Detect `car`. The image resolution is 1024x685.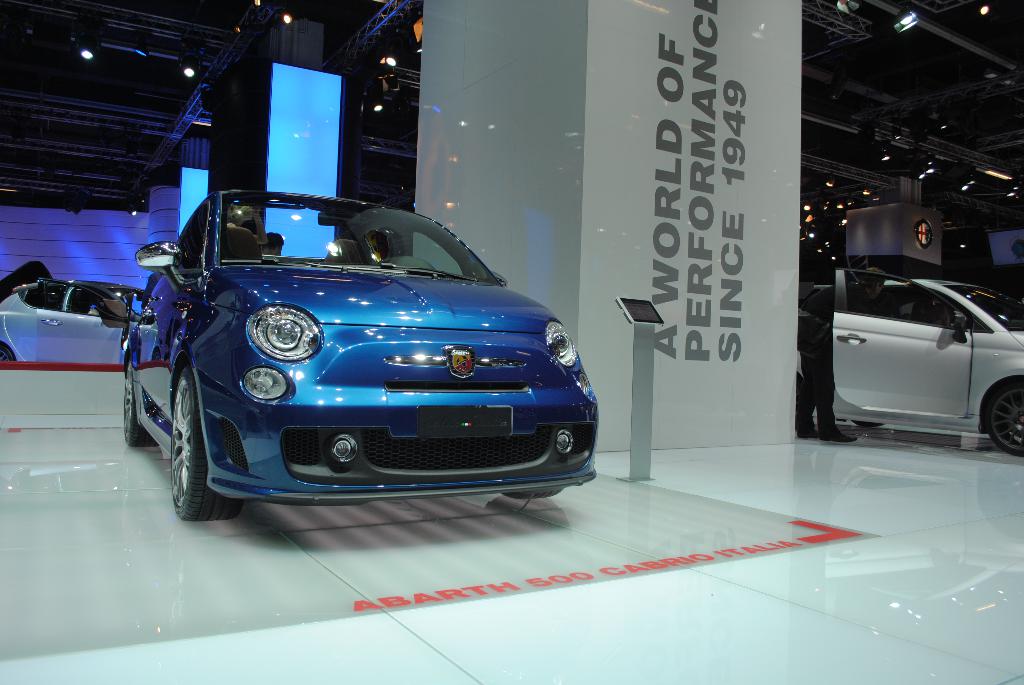
detection(0, 283, 147, 363).
